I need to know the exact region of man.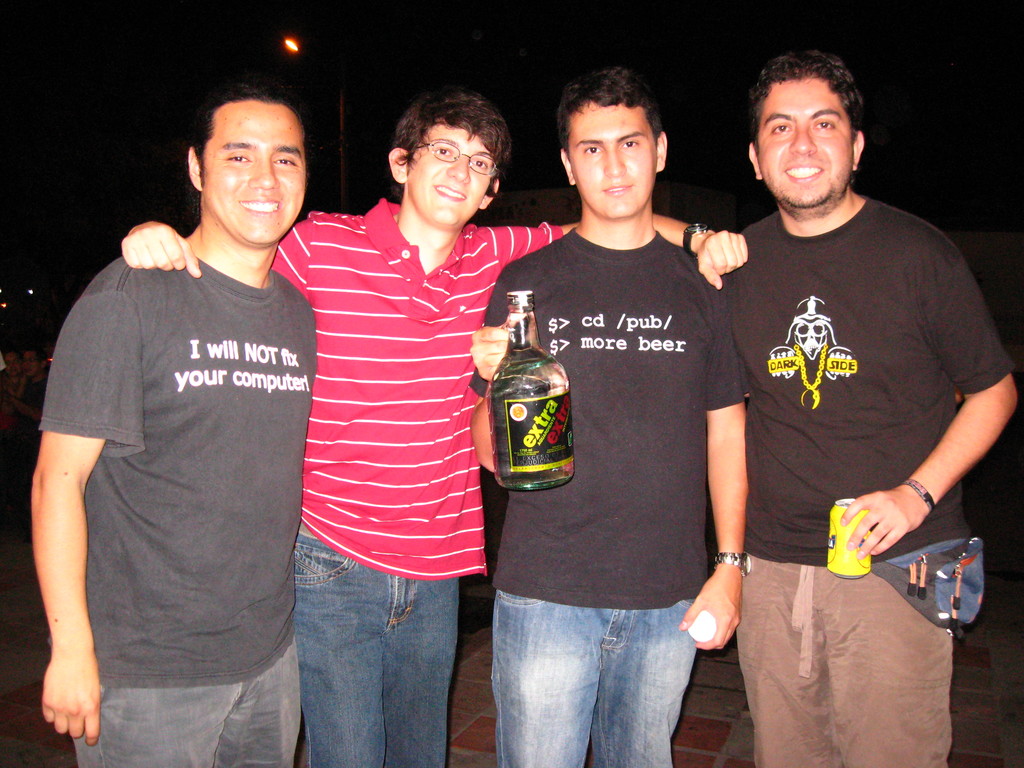
Region: <region>468, 70, 750, 767</region>.
